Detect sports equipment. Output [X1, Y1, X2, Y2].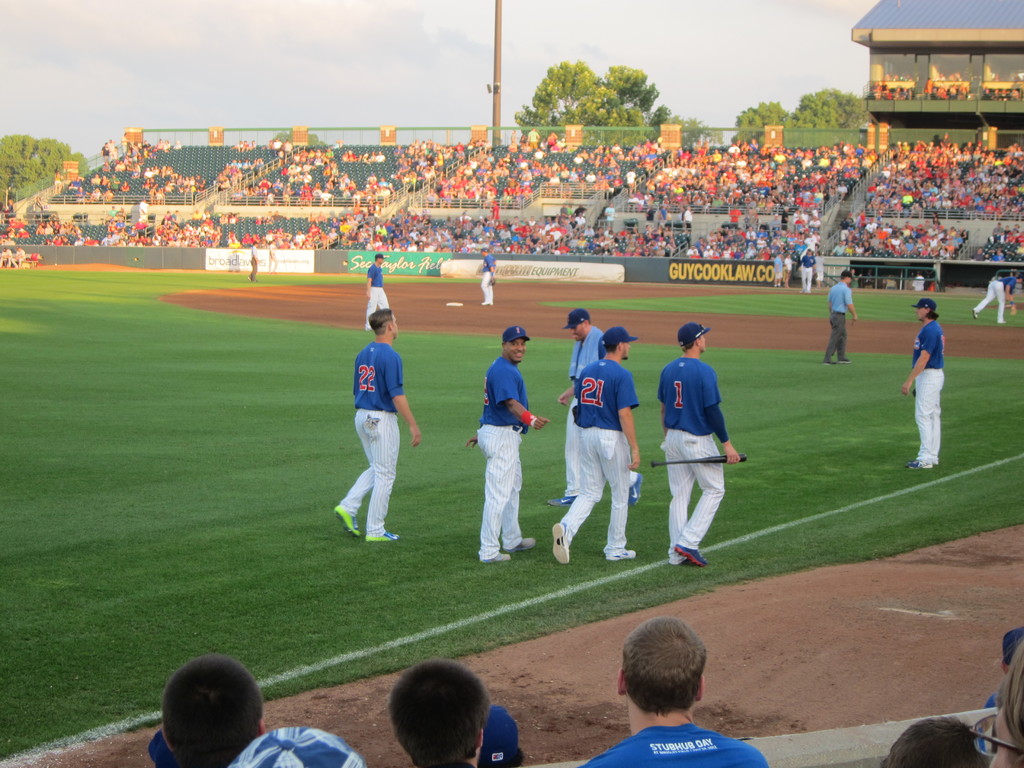
[332, 502, 360, 535].
